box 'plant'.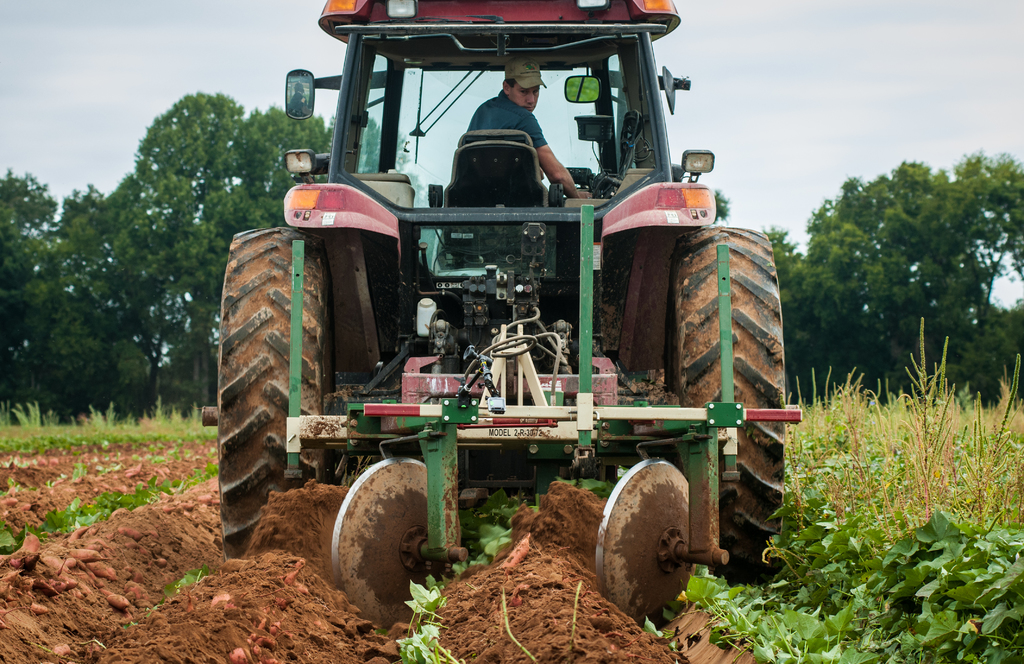
Rect(446, 476, 534, 586).
